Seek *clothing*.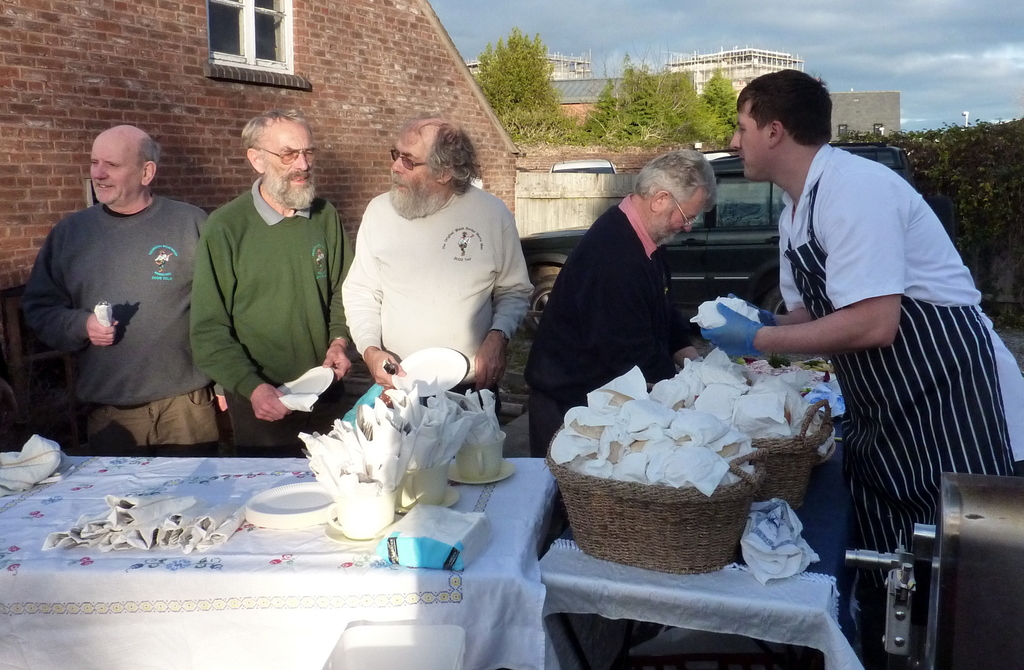
328, 177, 526, 426.
